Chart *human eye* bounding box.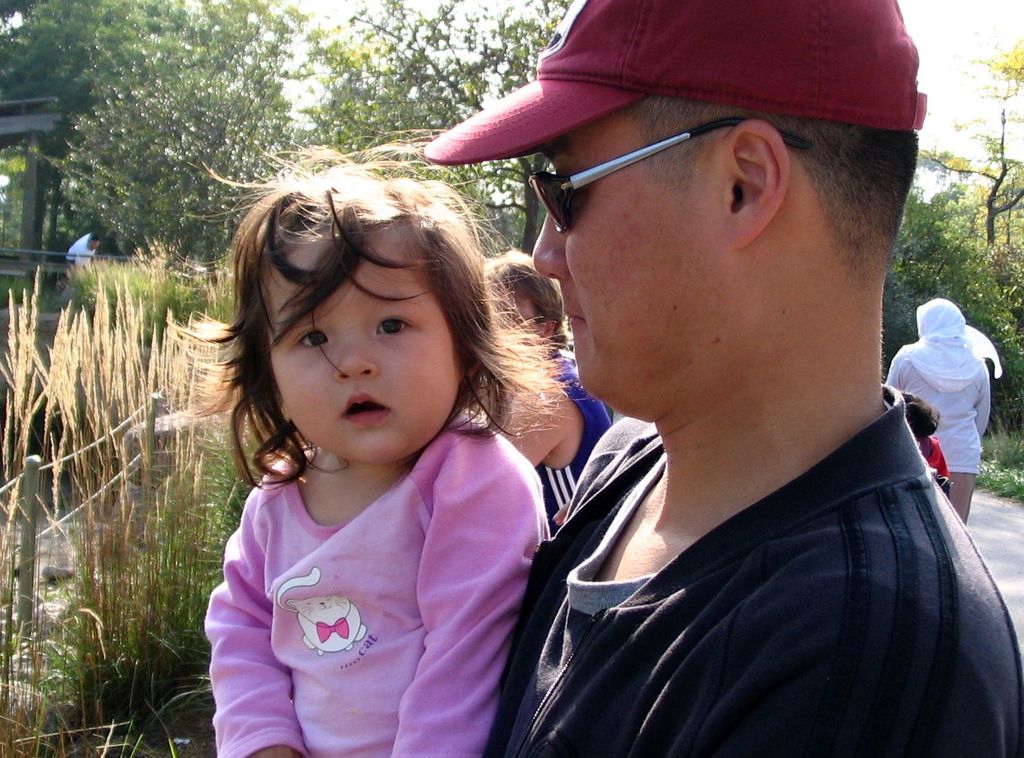
Charted: box=[372, 307, 422, 346].
